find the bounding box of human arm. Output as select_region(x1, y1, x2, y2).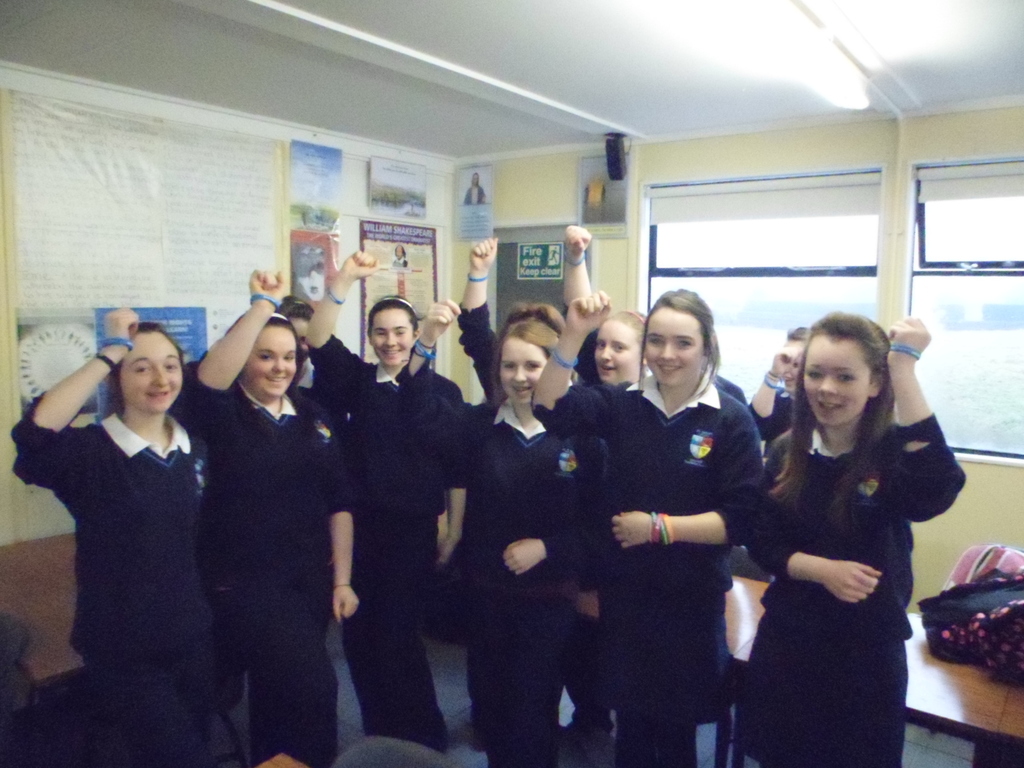
select_region(526, 283, 611, 440).
